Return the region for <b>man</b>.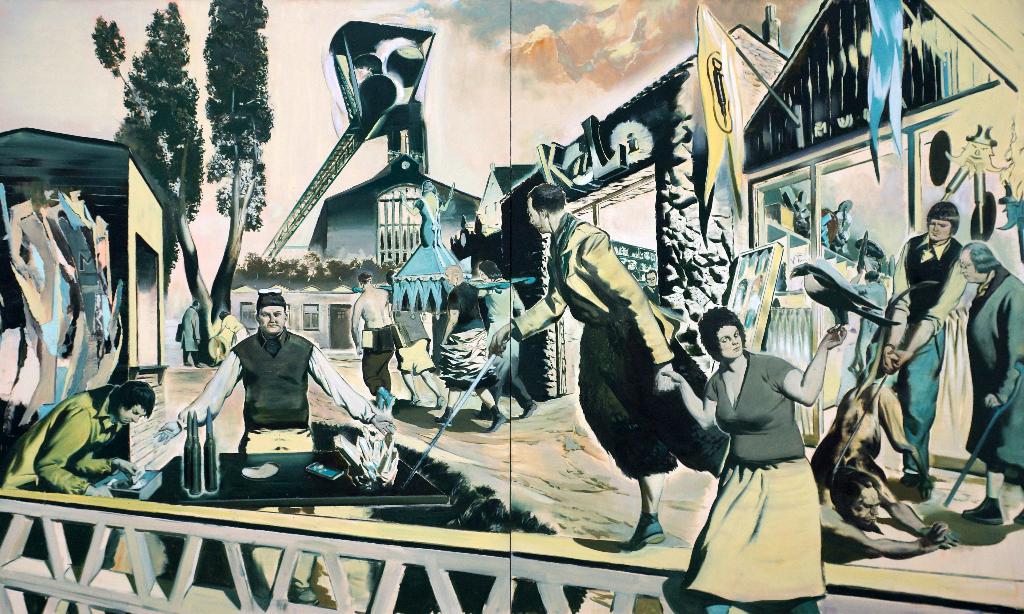
431:266:506:436.
